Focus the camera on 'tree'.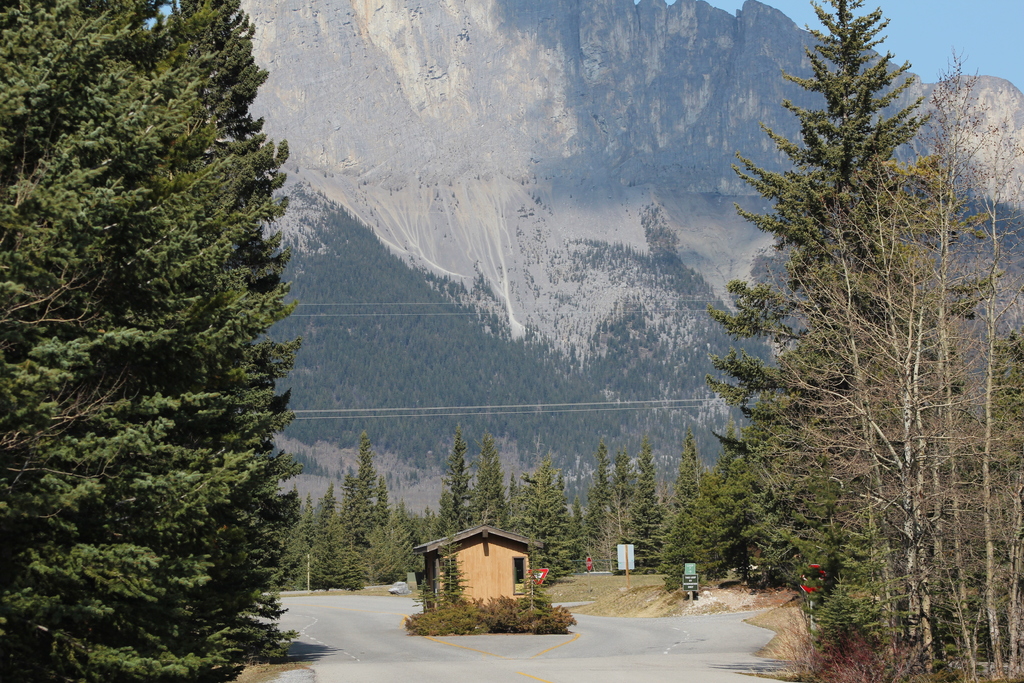
Focus region: [5, 12, 310, 584].
